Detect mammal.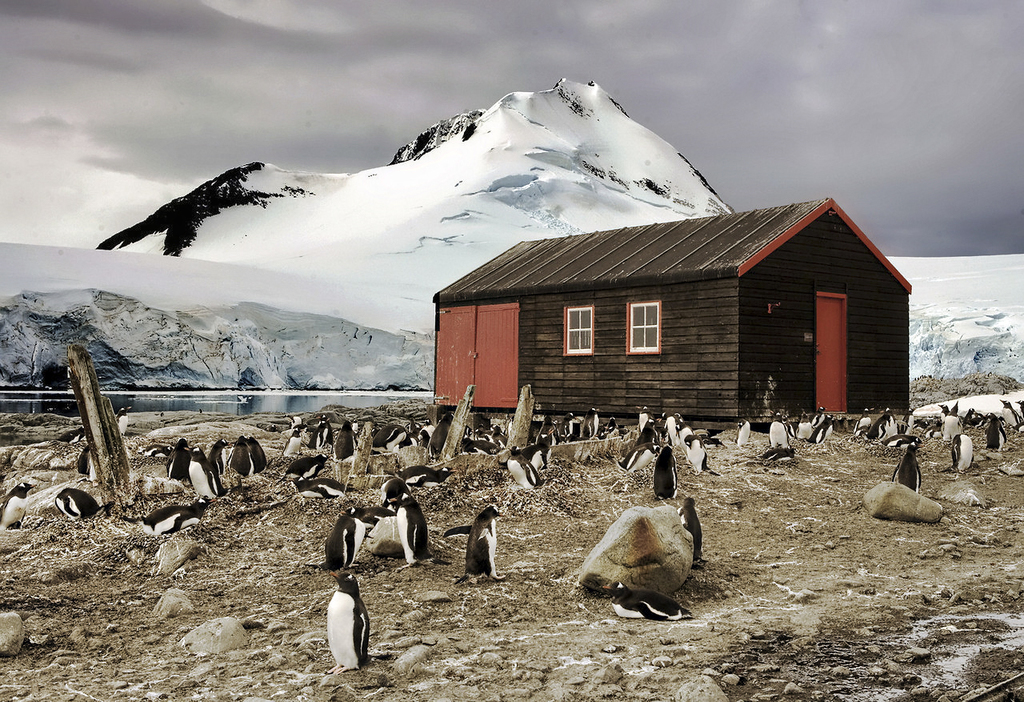
Detected at 116 406 130 435.
